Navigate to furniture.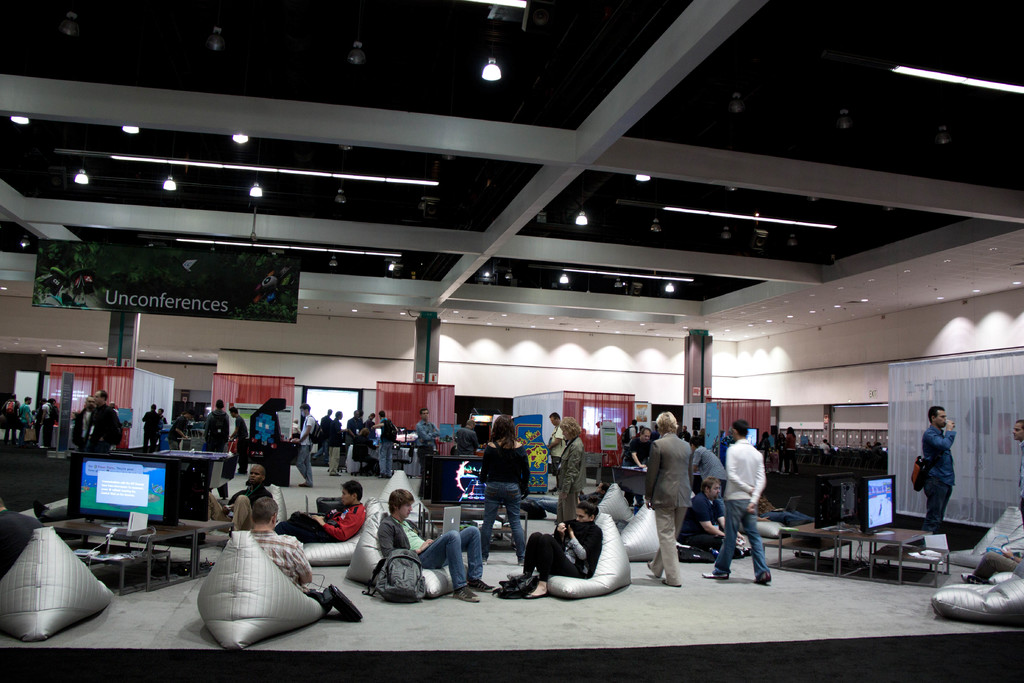
Navigation target: {"left": 73, "top": 520, "right": 194, "bottom": 589}.
